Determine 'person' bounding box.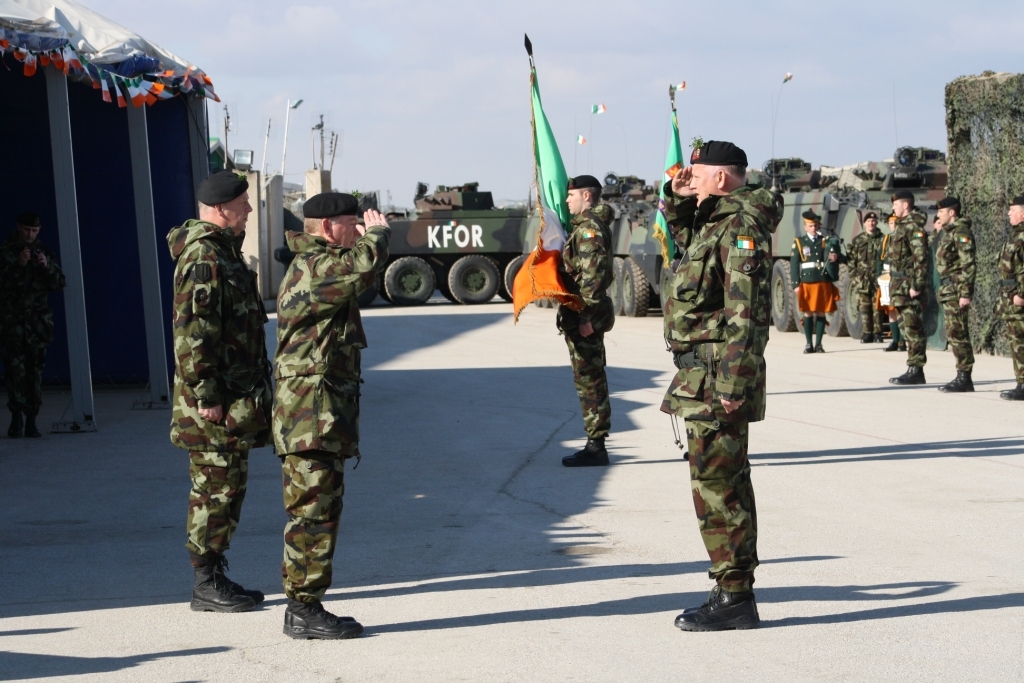
Determined: 560 179 615 465.
